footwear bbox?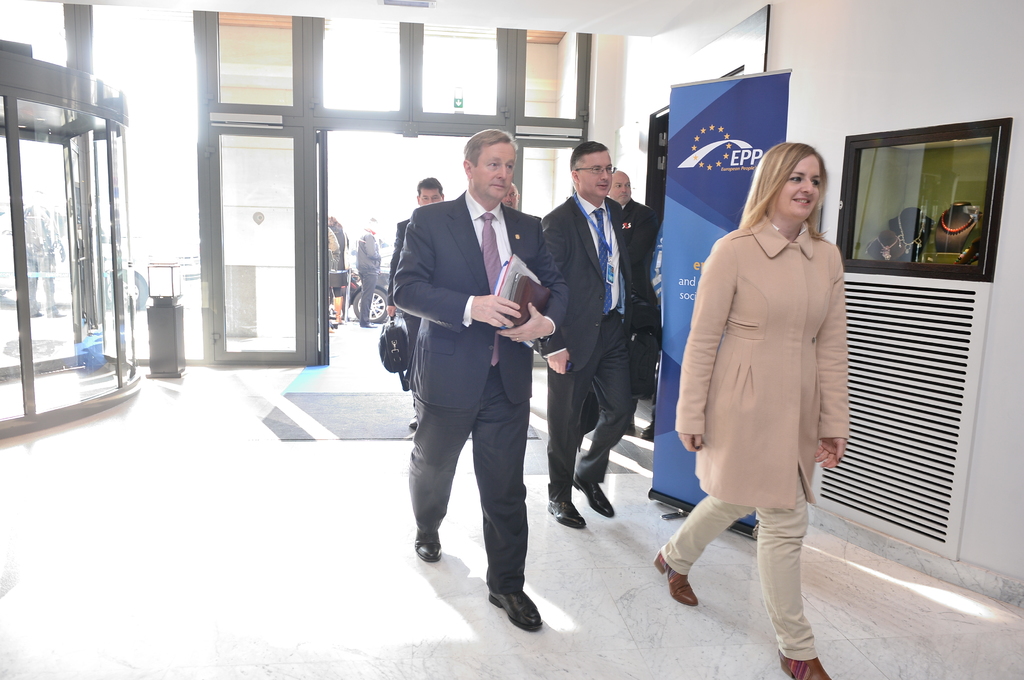
pyautogui.locateOnScreen(412, 528, 442, 562)
